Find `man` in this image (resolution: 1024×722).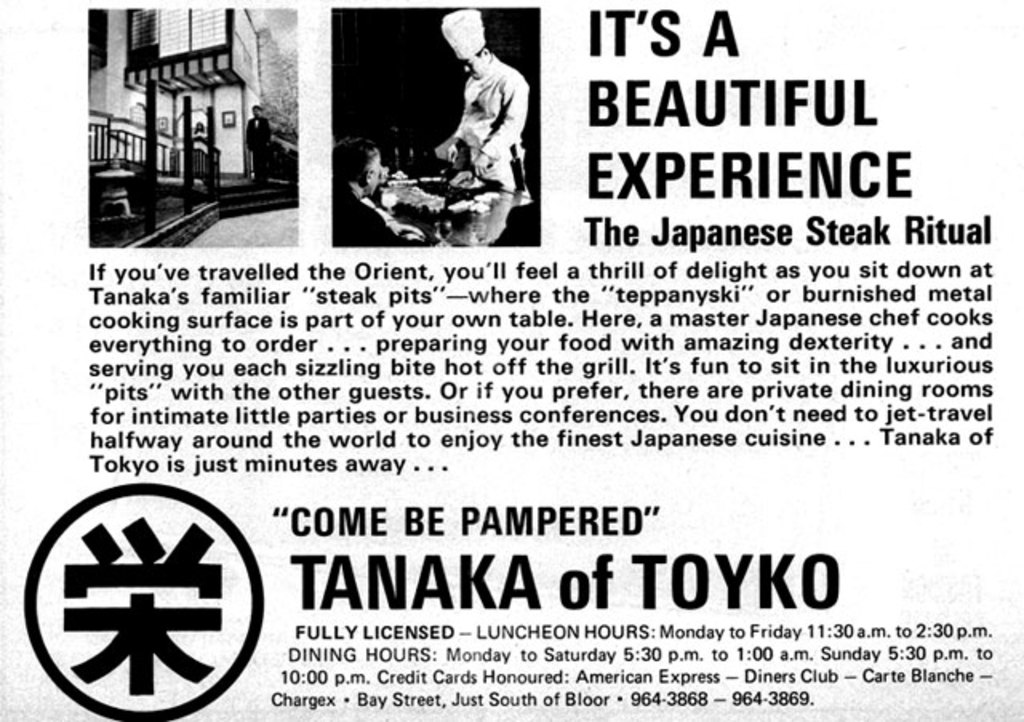
[left=398, top=16, right=534, bottom=197].
